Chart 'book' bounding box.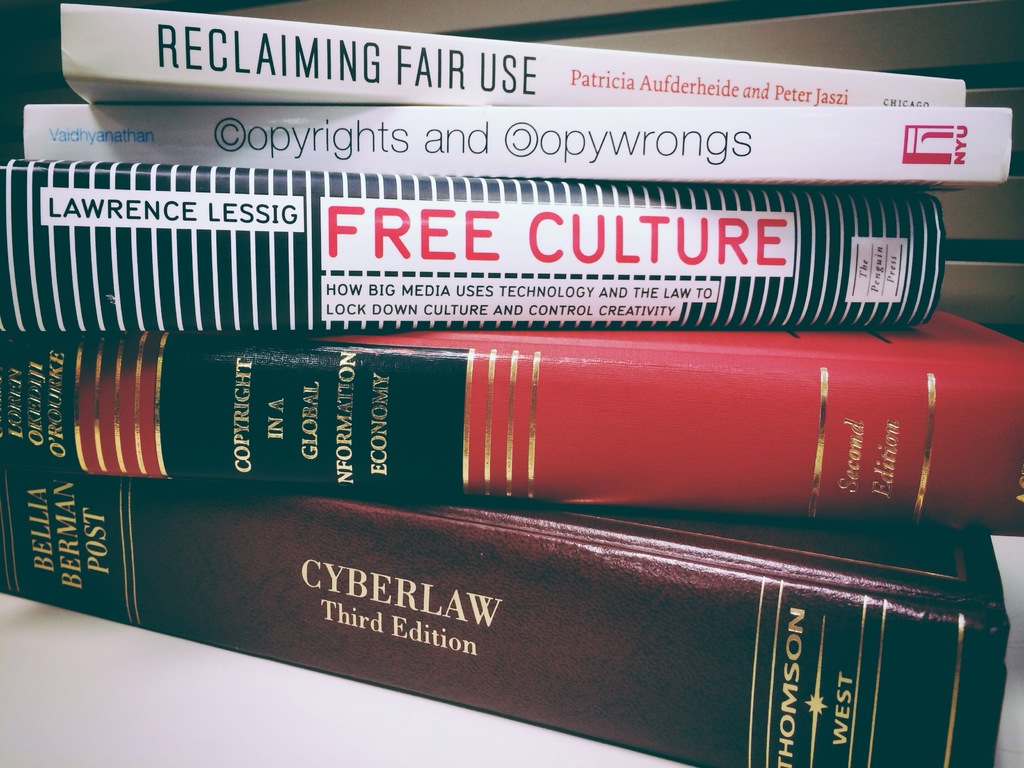
Charted: locate(6, 102, 1011, 198).
